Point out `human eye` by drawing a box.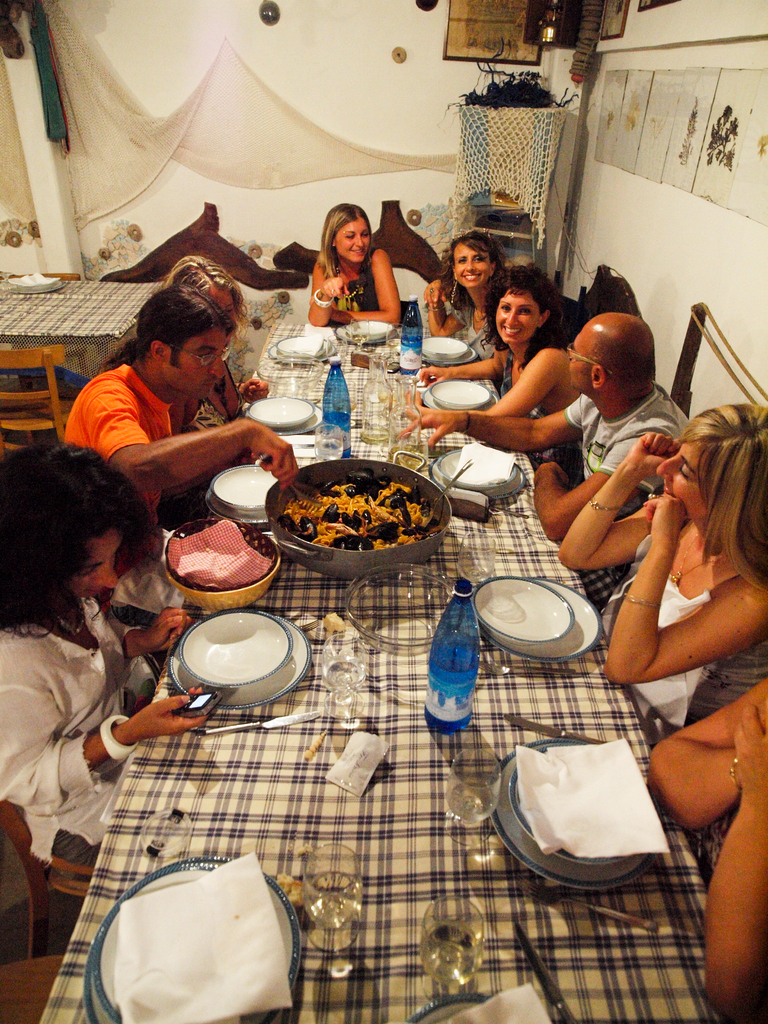
select_region(476, 256, 487, 263).
